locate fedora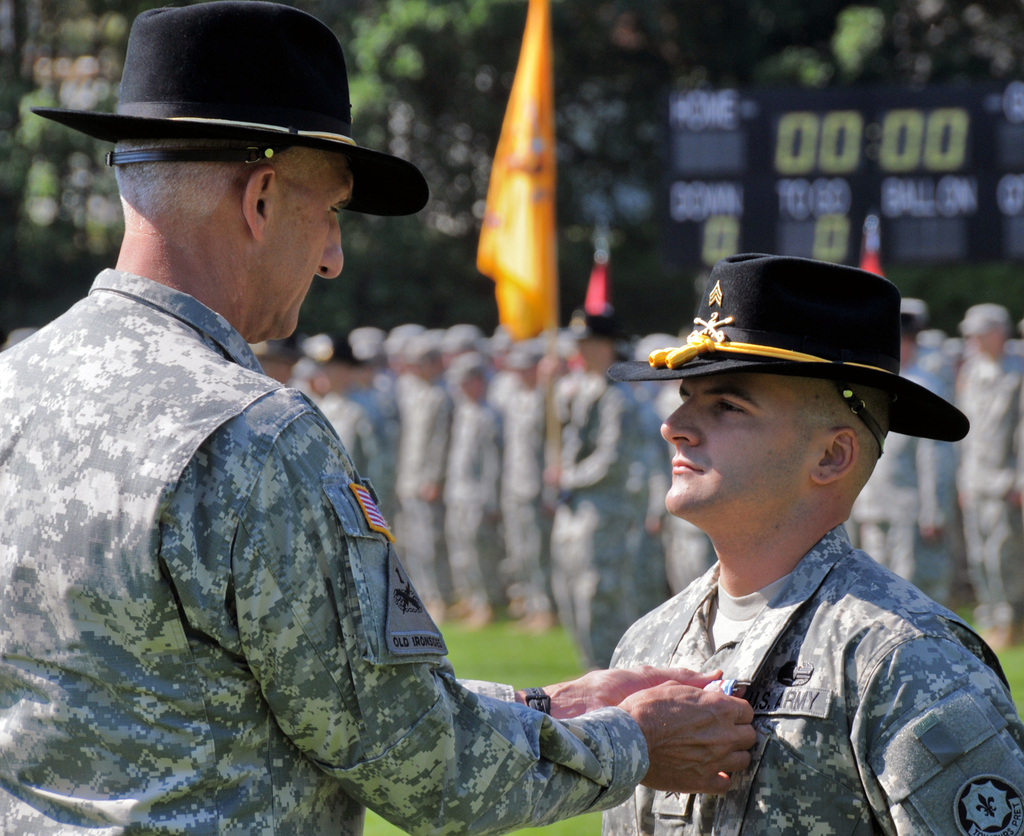
608, 254, 973, 455
